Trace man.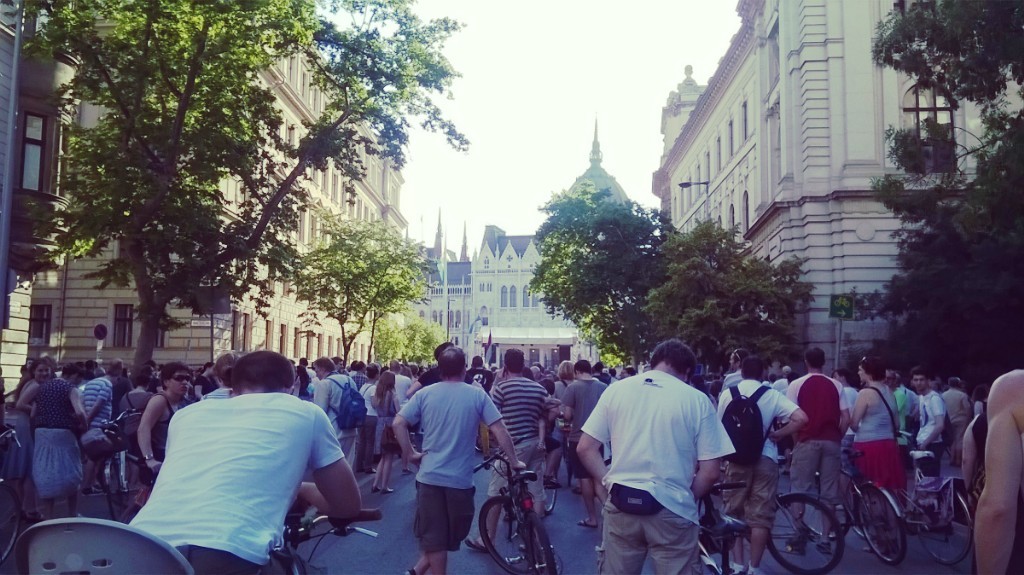
Traced to (left=936, top=373, right=980, bottom=479).
